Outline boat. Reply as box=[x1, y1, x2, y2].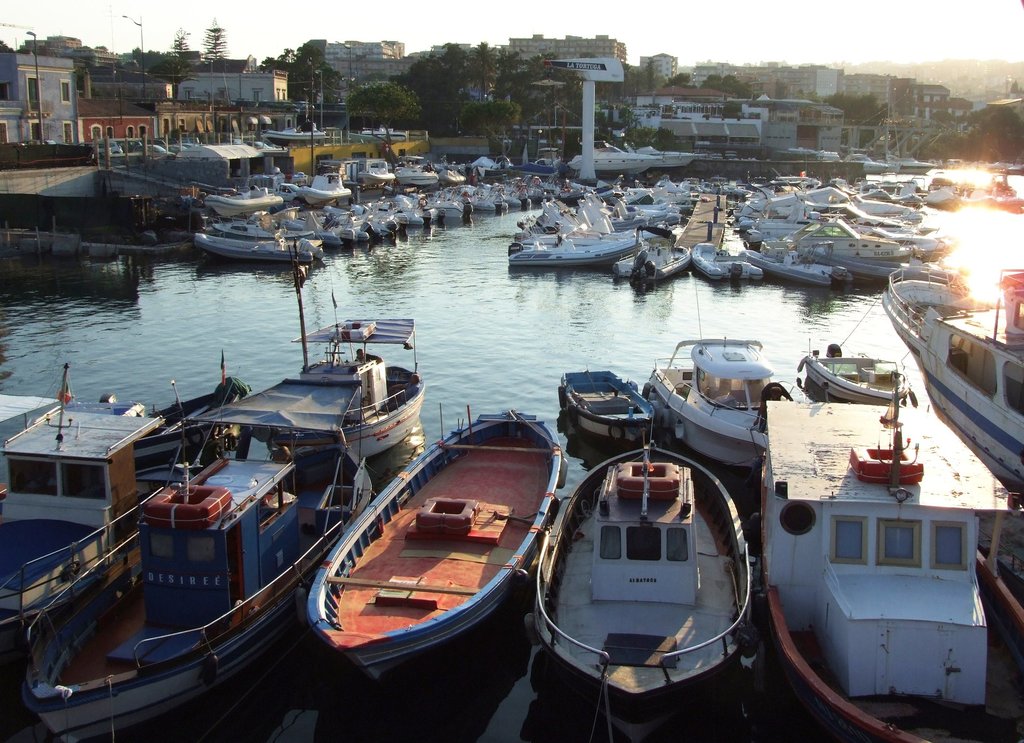
box=[566, 140, 662, 173].
